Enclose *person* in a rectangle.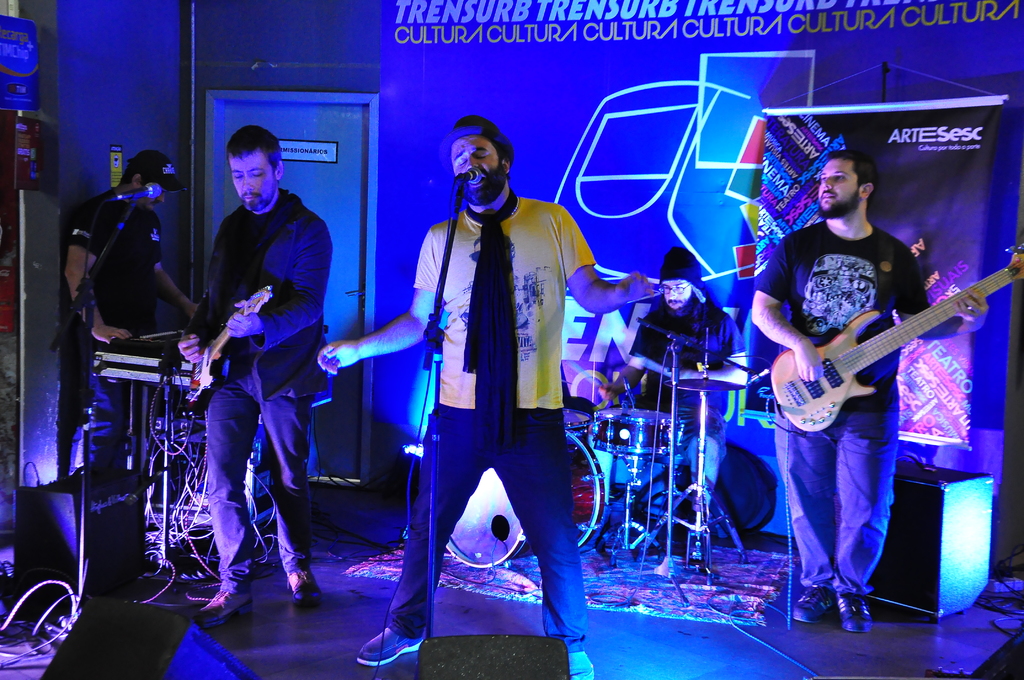
749, 150, 988, 632.
